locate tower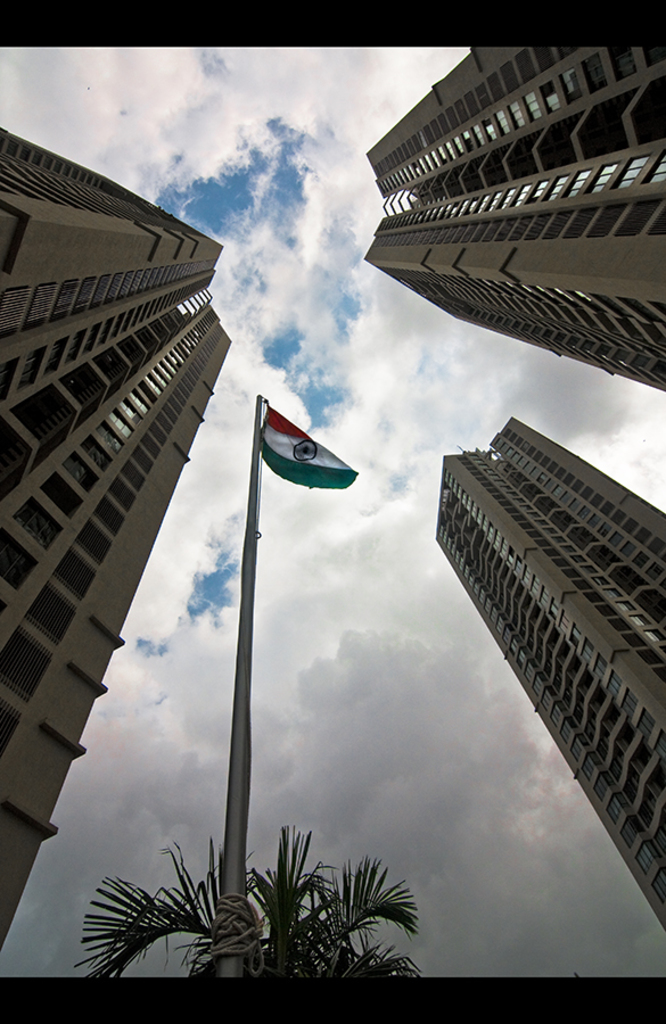
BBox(381, 383, 665, 936)
